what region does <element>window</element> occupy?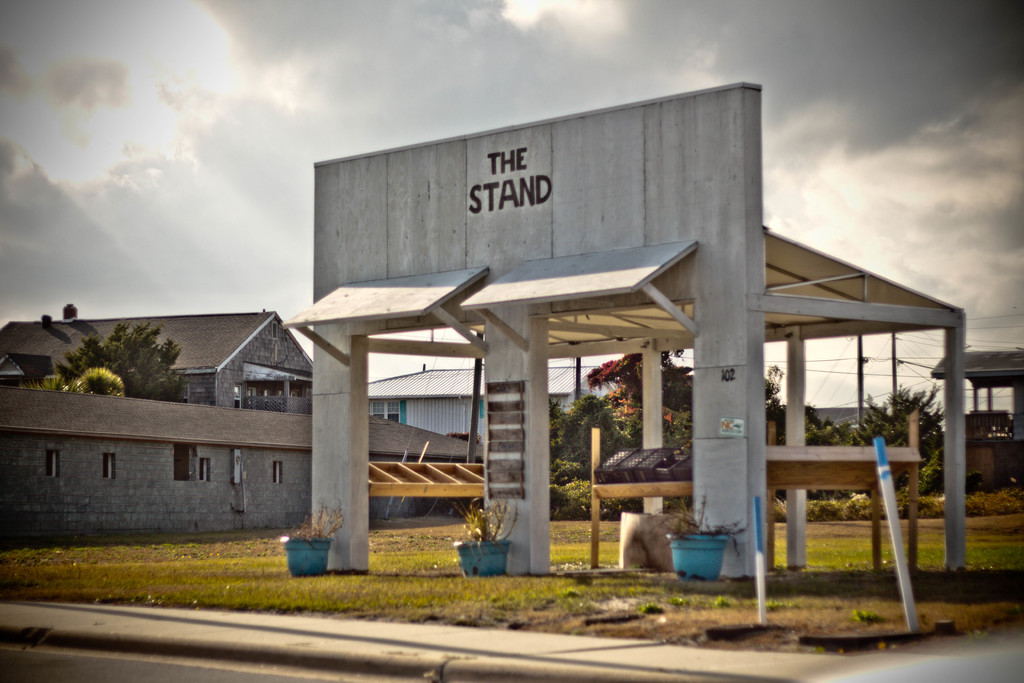
46/449/61/481.
